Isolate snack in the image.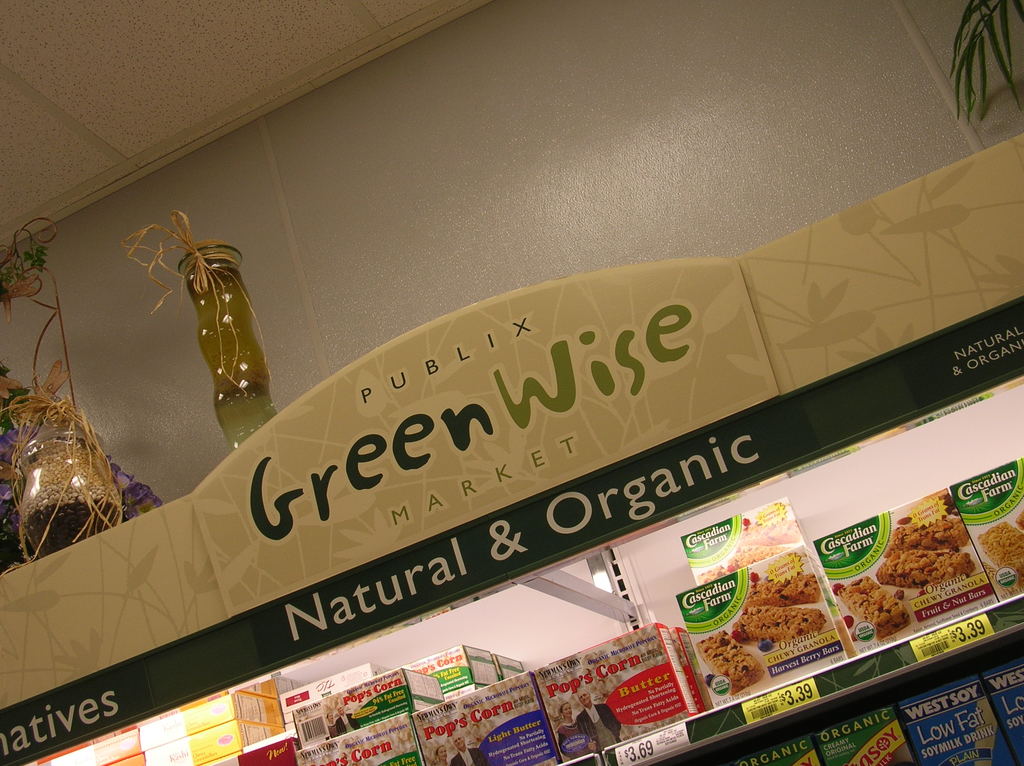
Isolated region: <box>692,625,764,697</box>.
